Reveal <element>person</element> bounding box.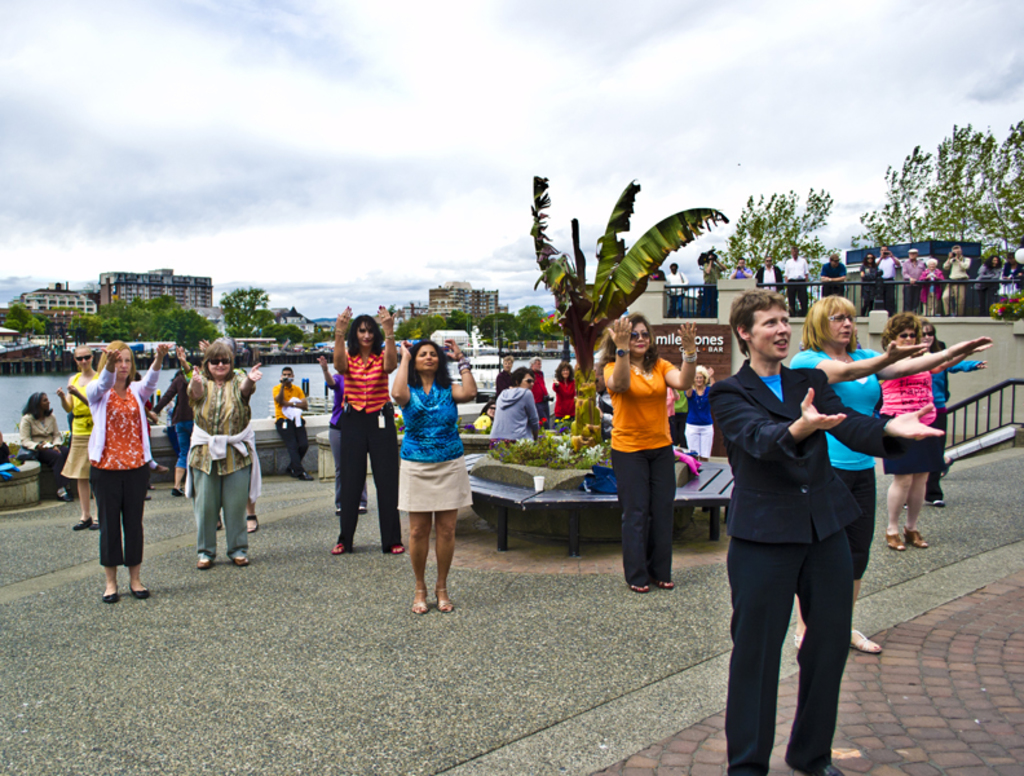
Revealed: 817, 251, 849, 303.
